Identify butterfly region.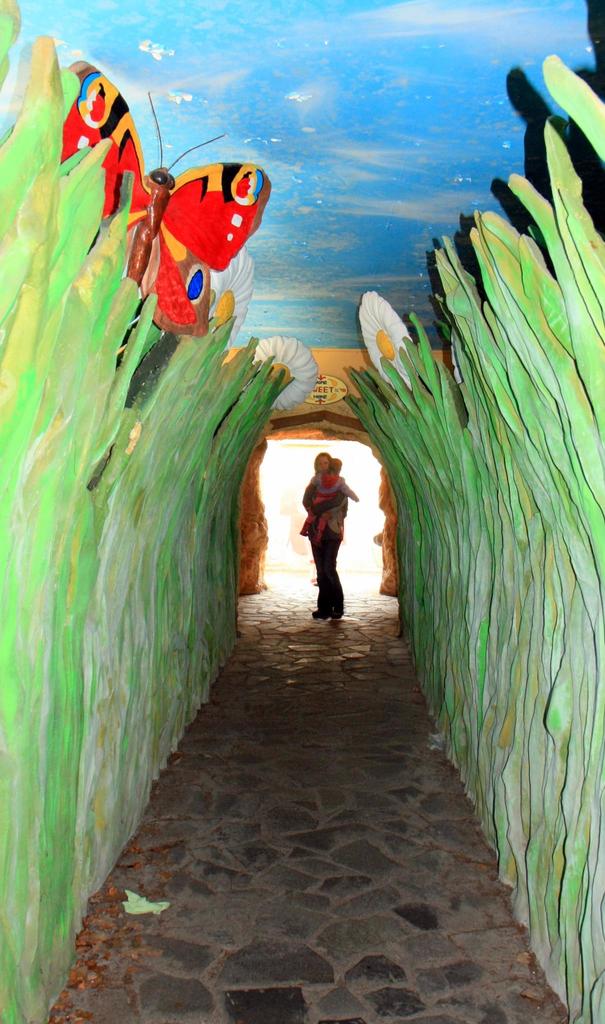
Region: l=61, t=60, r=274, b=339.
